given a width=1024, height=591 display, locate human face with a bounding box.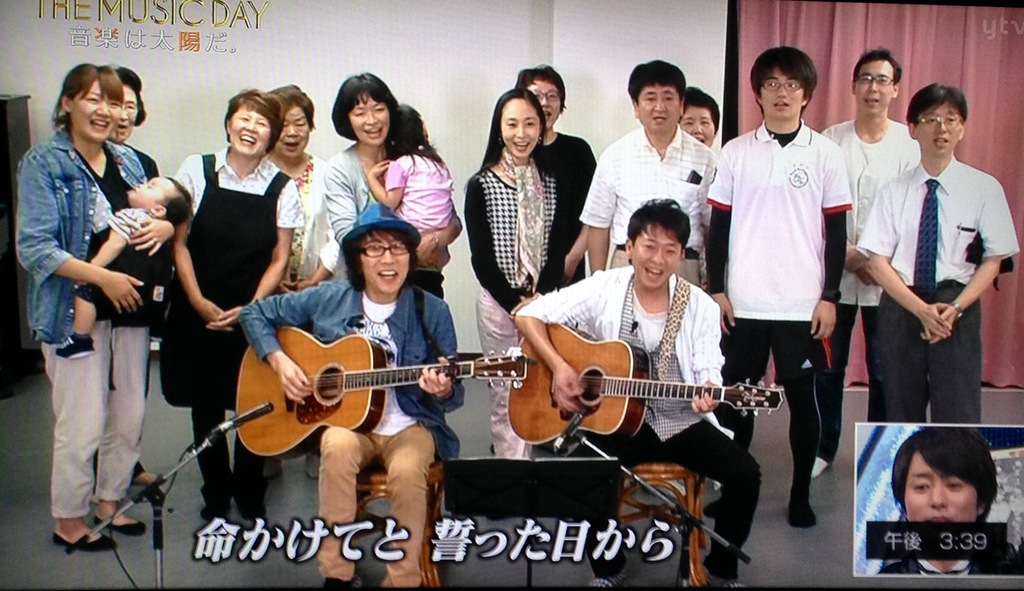
Located: (271,106,309,156).
